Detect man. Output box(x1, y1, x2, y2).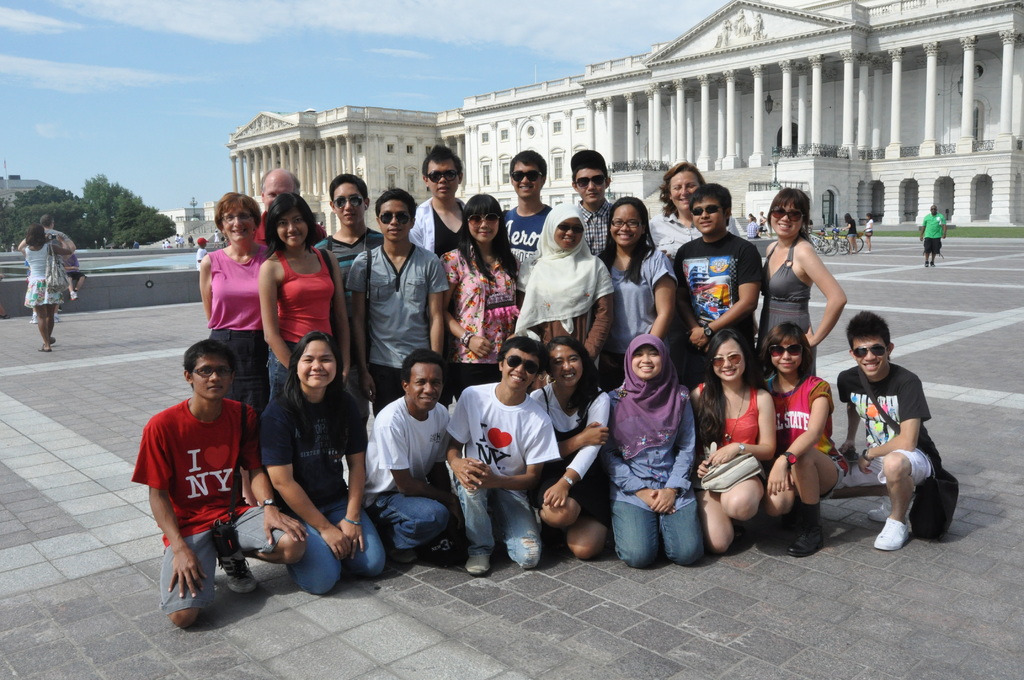
box(314, 170, 385, 301).
